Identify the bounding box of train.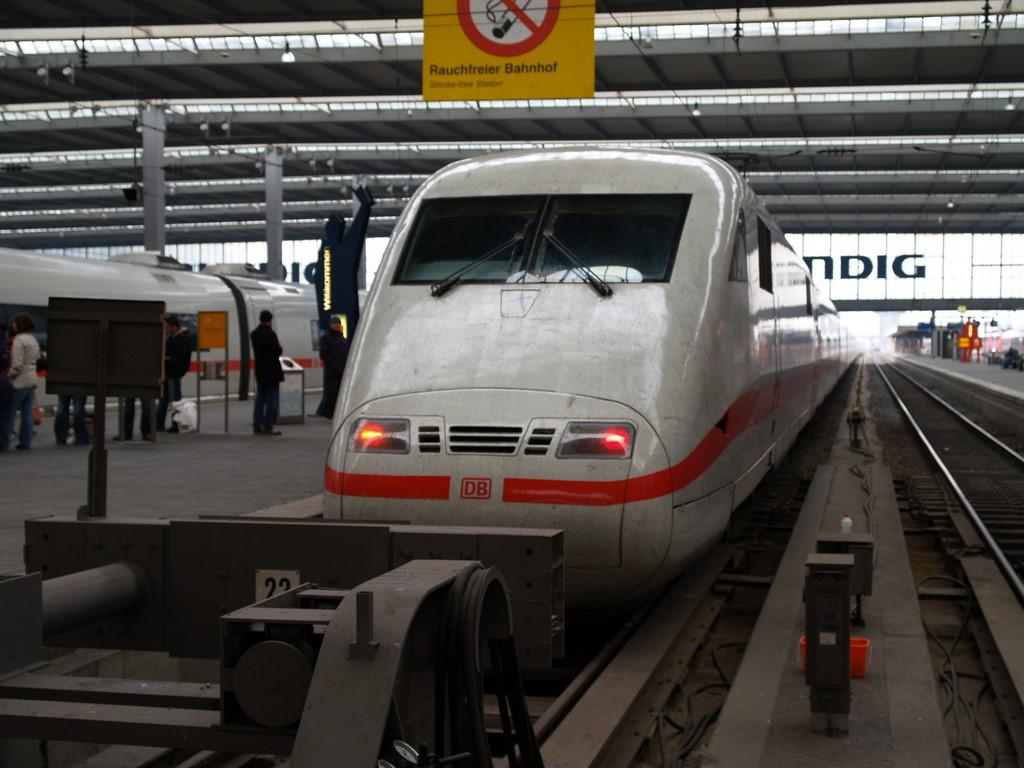
(left=323, top=146, right=864, bottom=610).
